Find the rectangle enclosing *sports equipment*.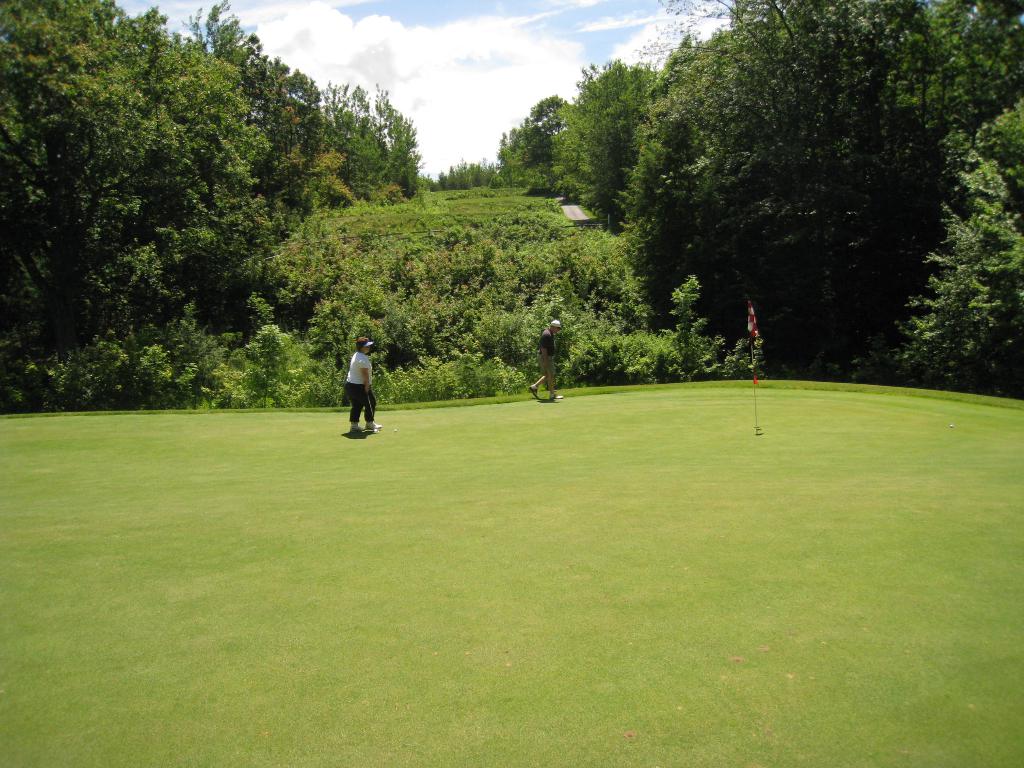
box=[362, 417, 383, 431].
